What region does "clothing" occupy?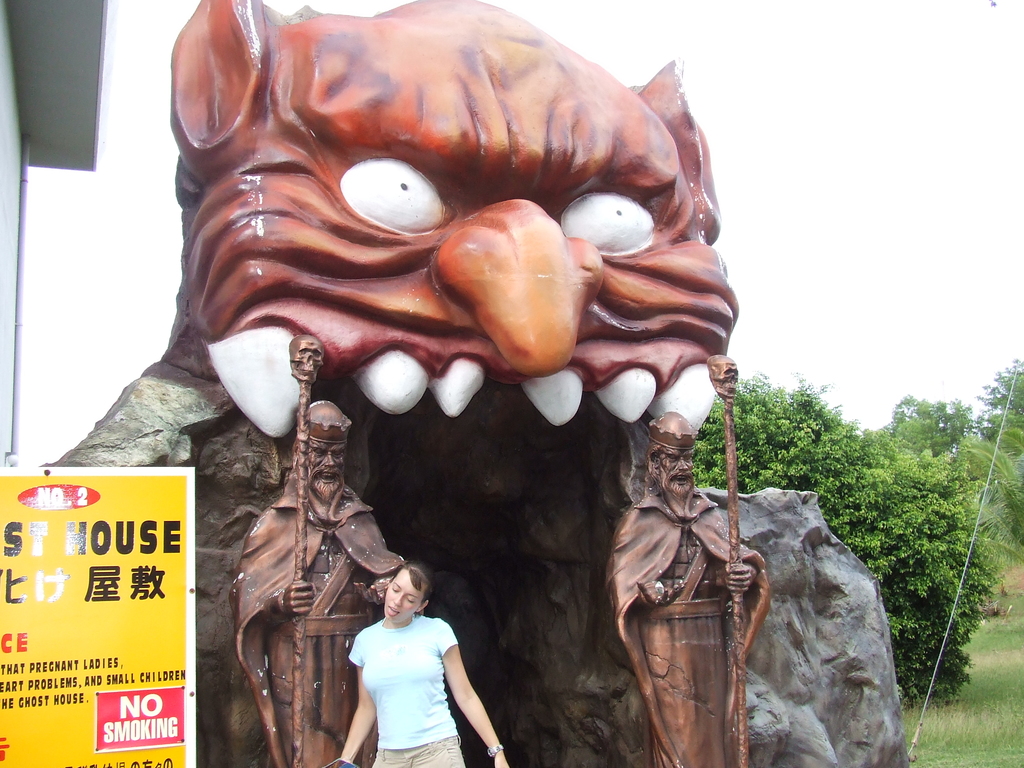
bbox=(231, 481, 403, 767).
